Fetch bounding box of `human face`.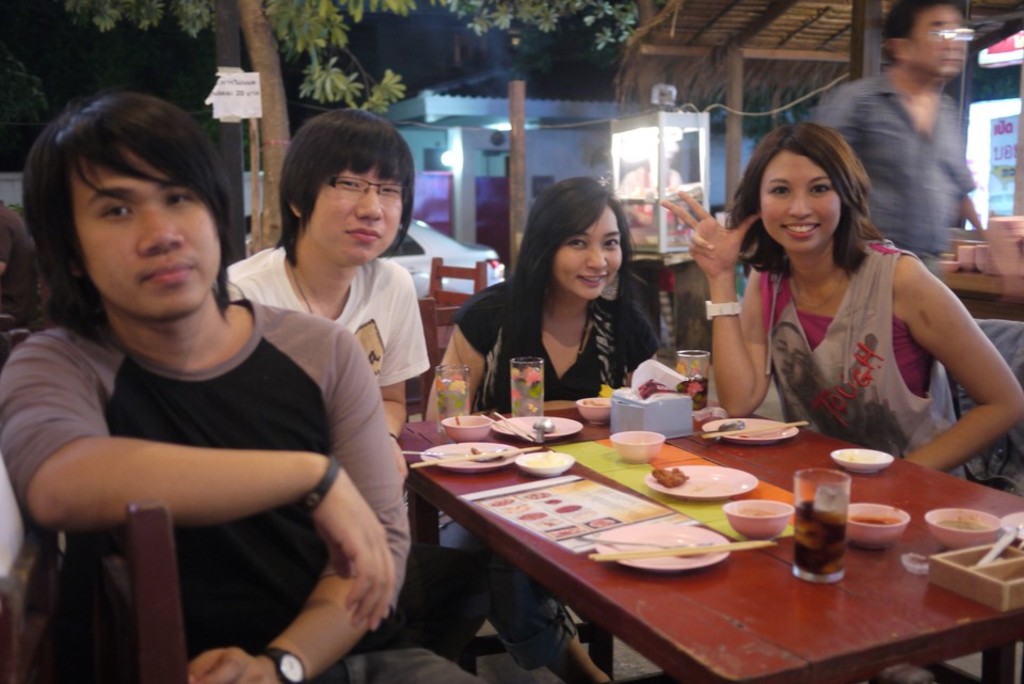
Bbox: (left=307, top=166, right=405, bottom=267).
